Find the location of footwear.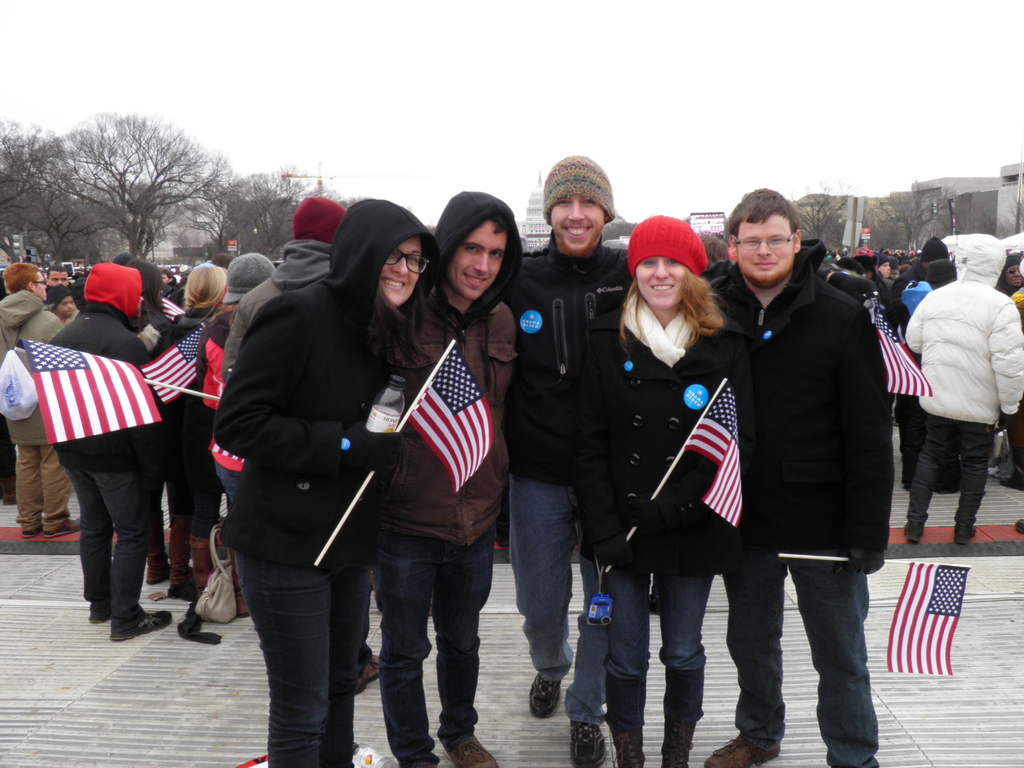
Location: (left=906, top=524, right=925, bottom=544).
